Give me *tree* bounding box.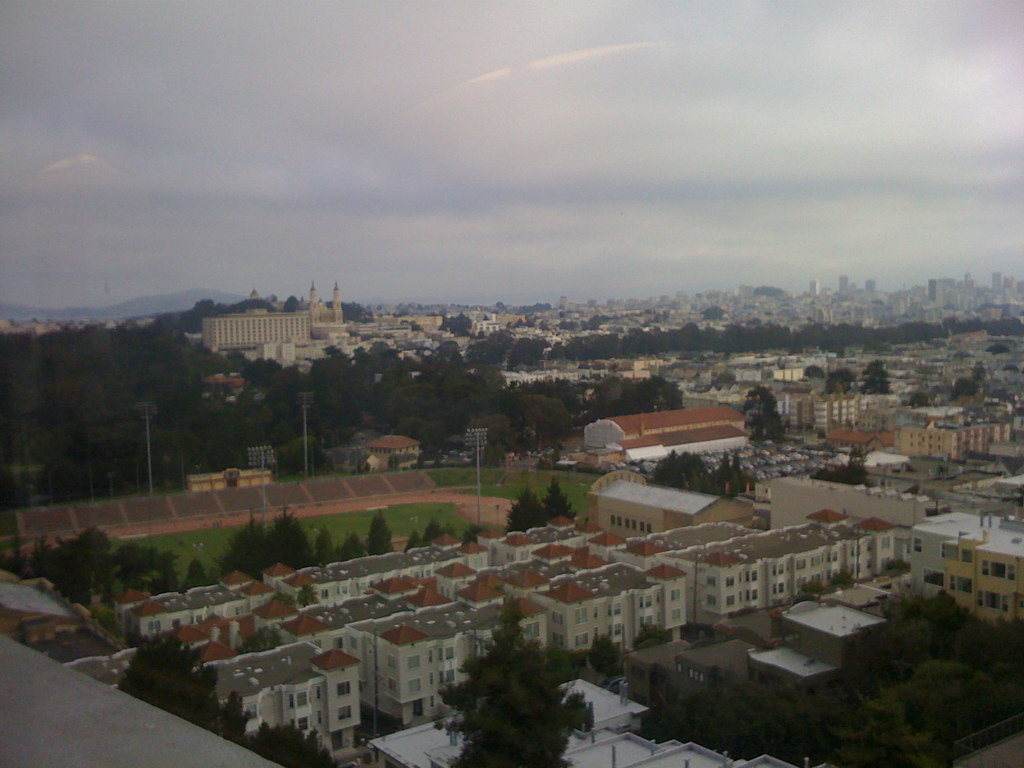
bbox(509, 333, 550, 360).
